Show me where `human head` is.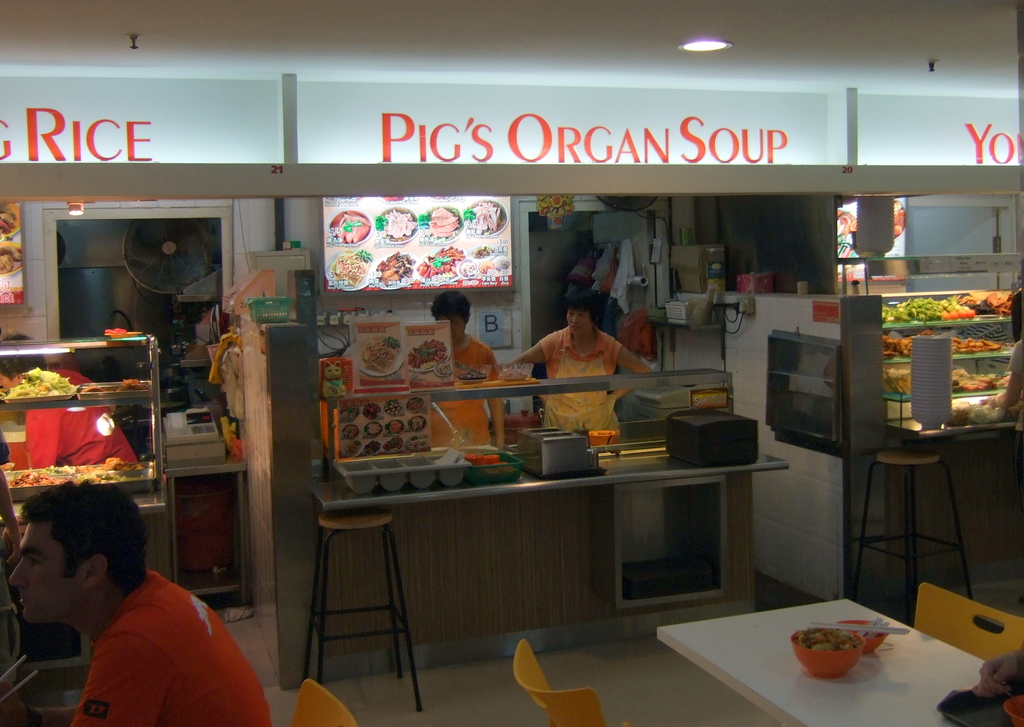
`human head` is at select_region(430, 290, 472, 345).
